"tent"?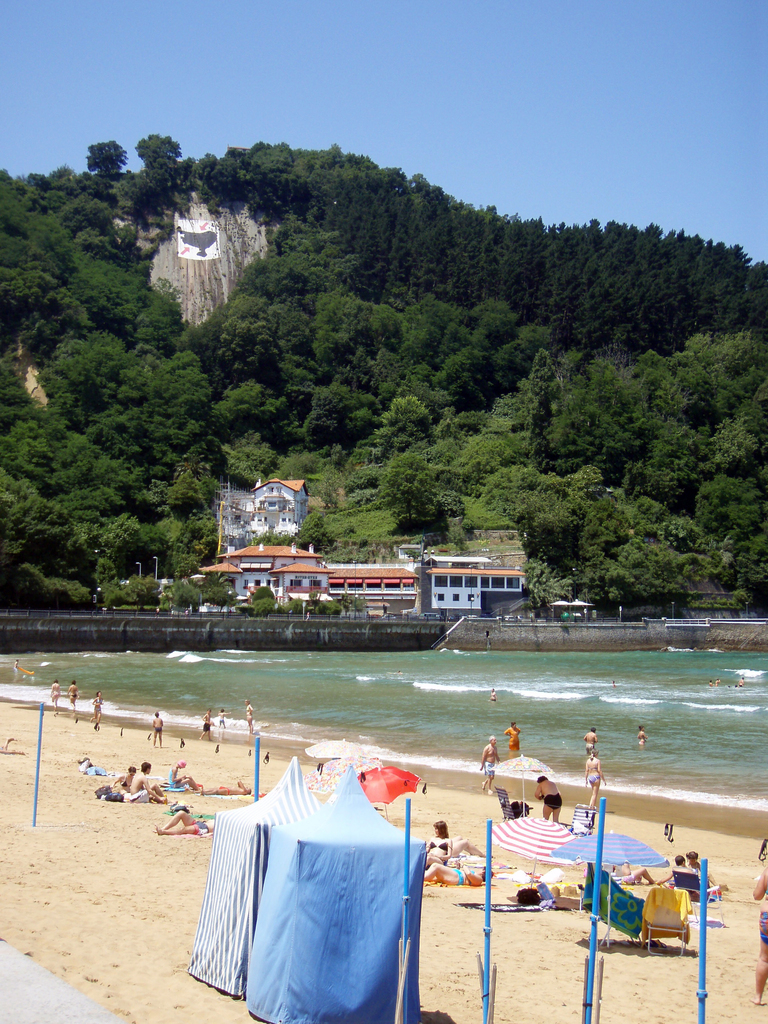
region(497, 752, 559, 819)
